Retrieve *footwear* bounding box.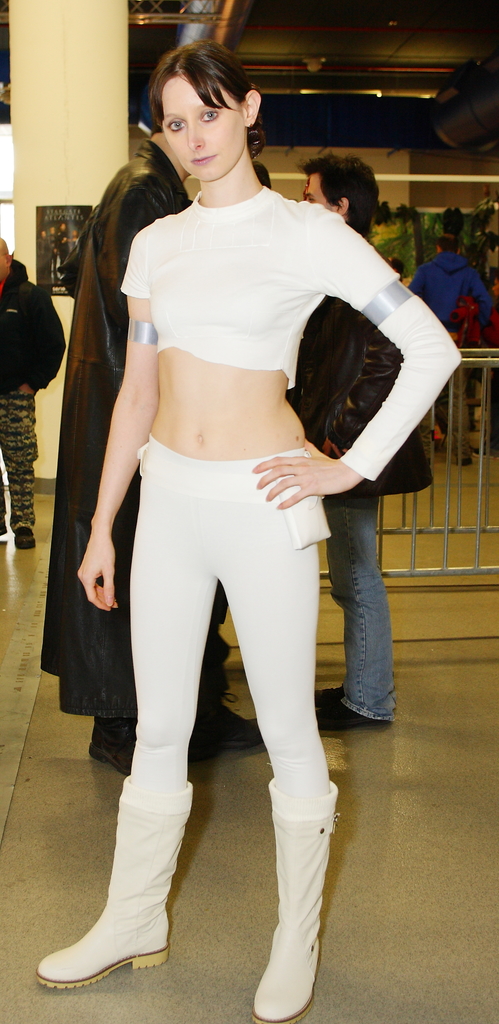
Bounding box: bbox=[193, 695, 265, 756].
